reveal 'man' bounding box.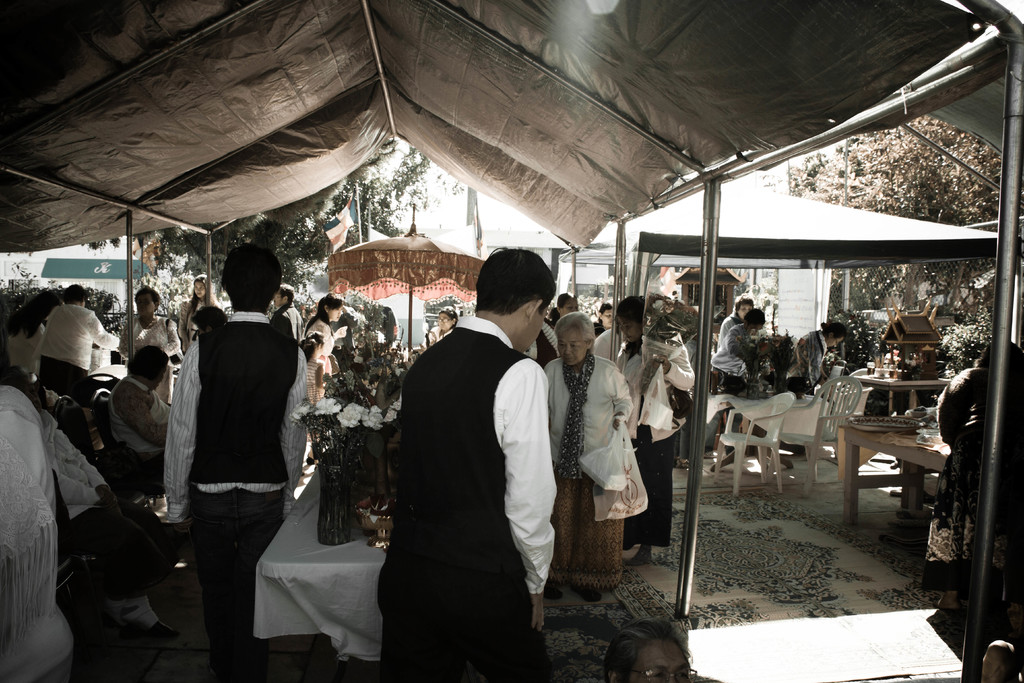
Revealed: BBox(99, 338, 178, 497).
